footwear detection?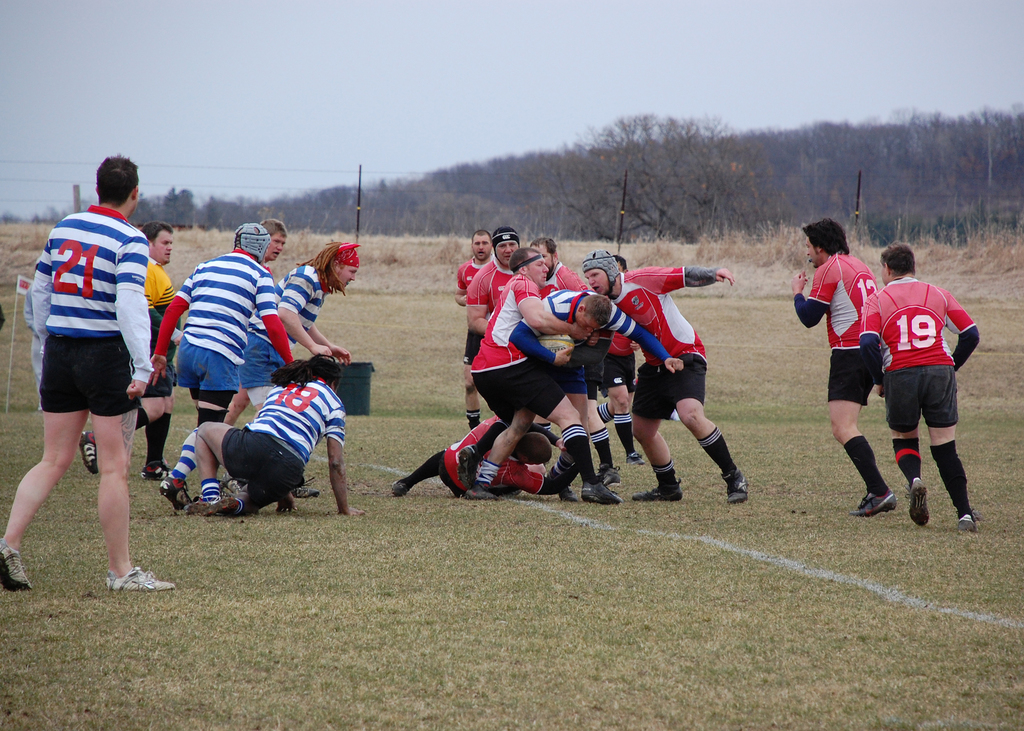
bbox=(77, 427, 107, 477)
